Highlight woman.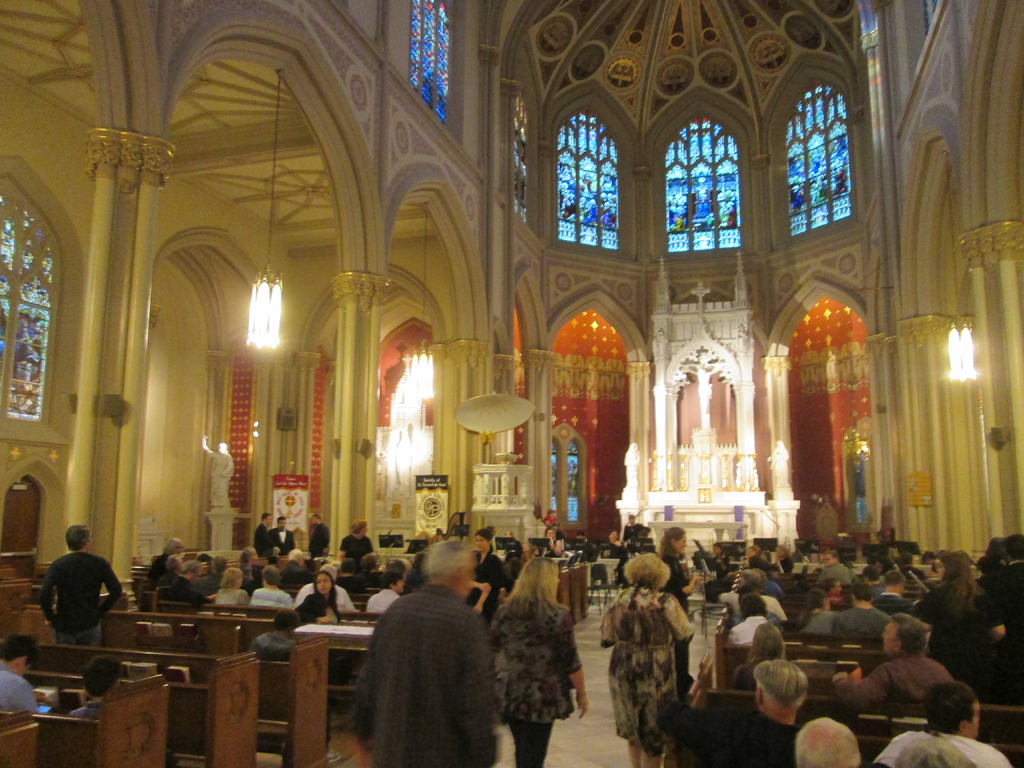
Highlighted region: [659, 526, 700, 693].
